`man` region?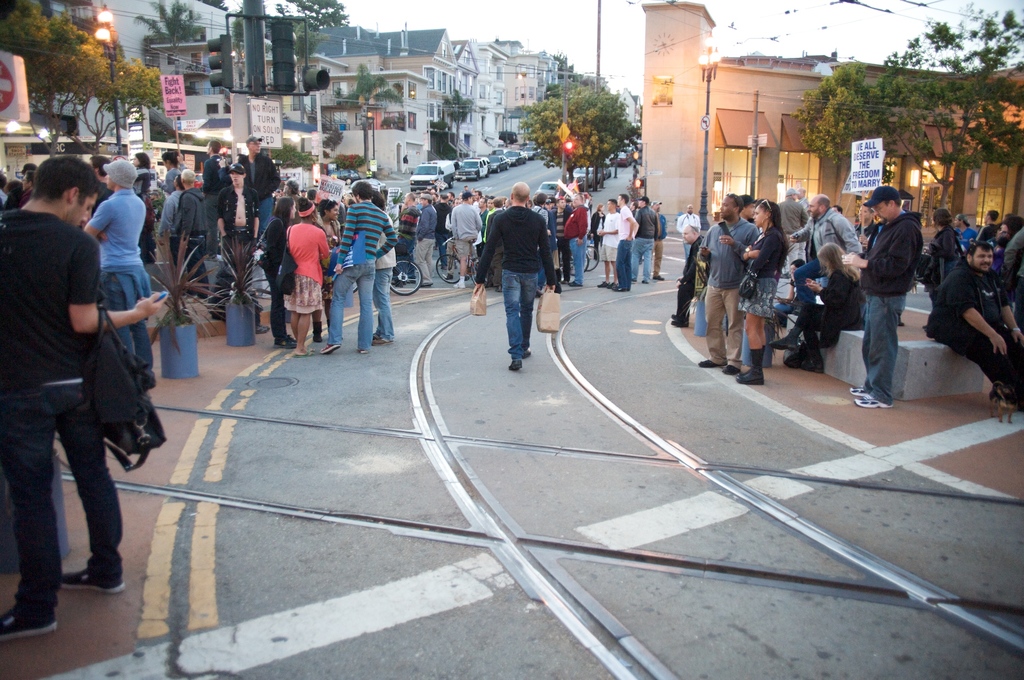
{"left": 283, "top": 173, "right": 301, "bottom": 205}
